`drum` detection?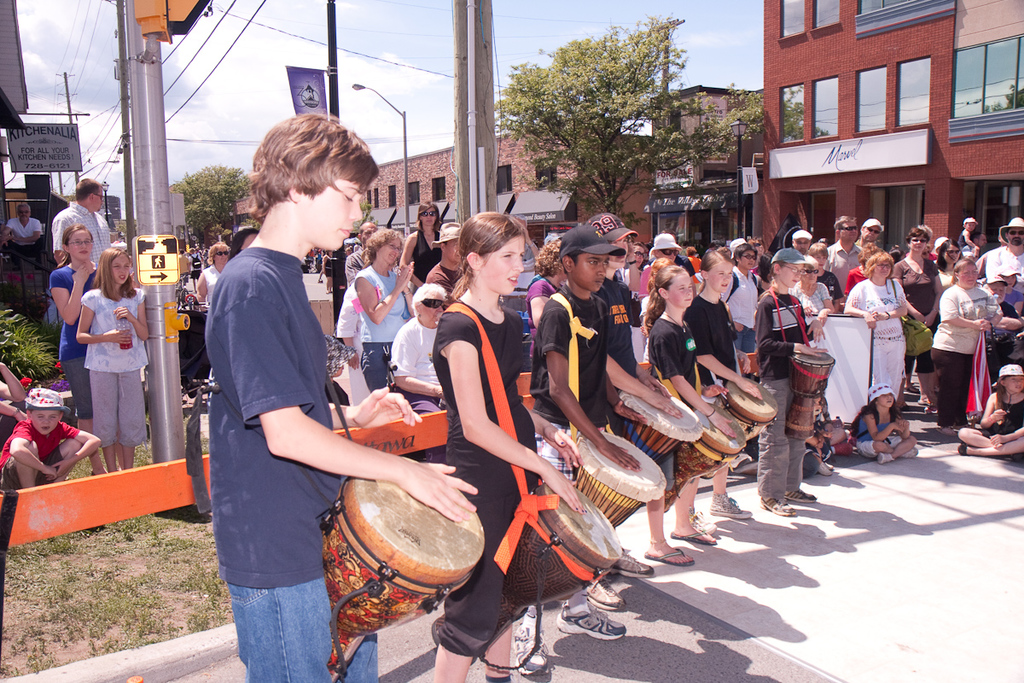
[left=573, top=432, right=670, bottom=530]
